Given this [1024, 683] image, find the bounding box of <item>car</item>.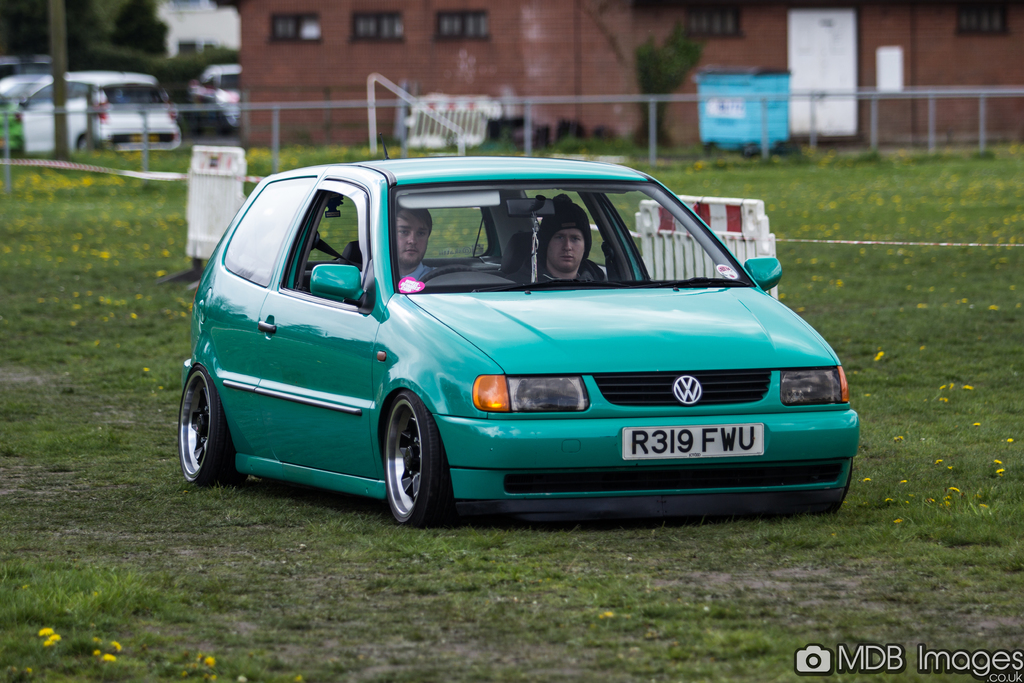
left=15, top=70, right=187, bottom=159.
